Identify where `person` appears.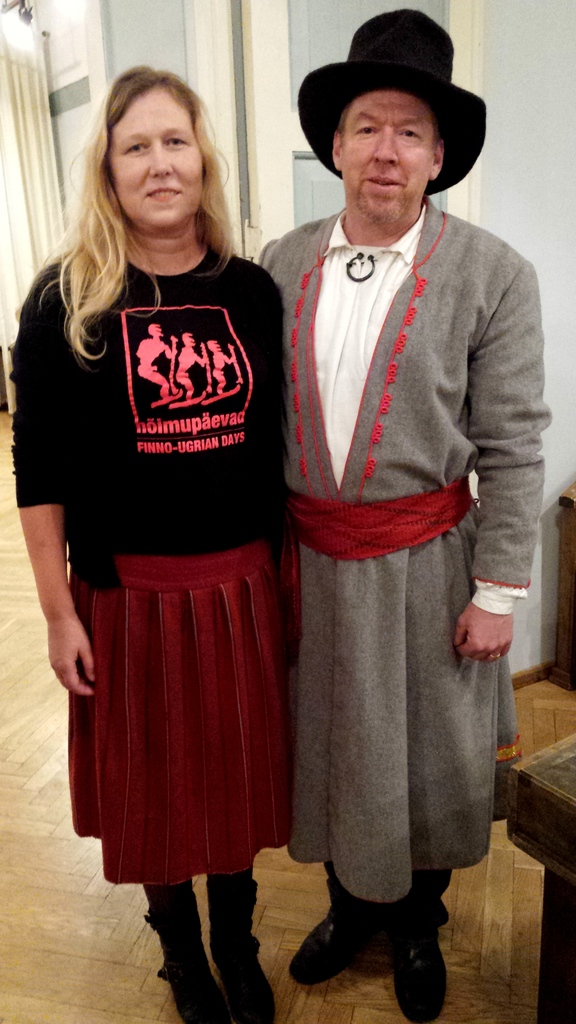
Appears at 237,26,533,998.
